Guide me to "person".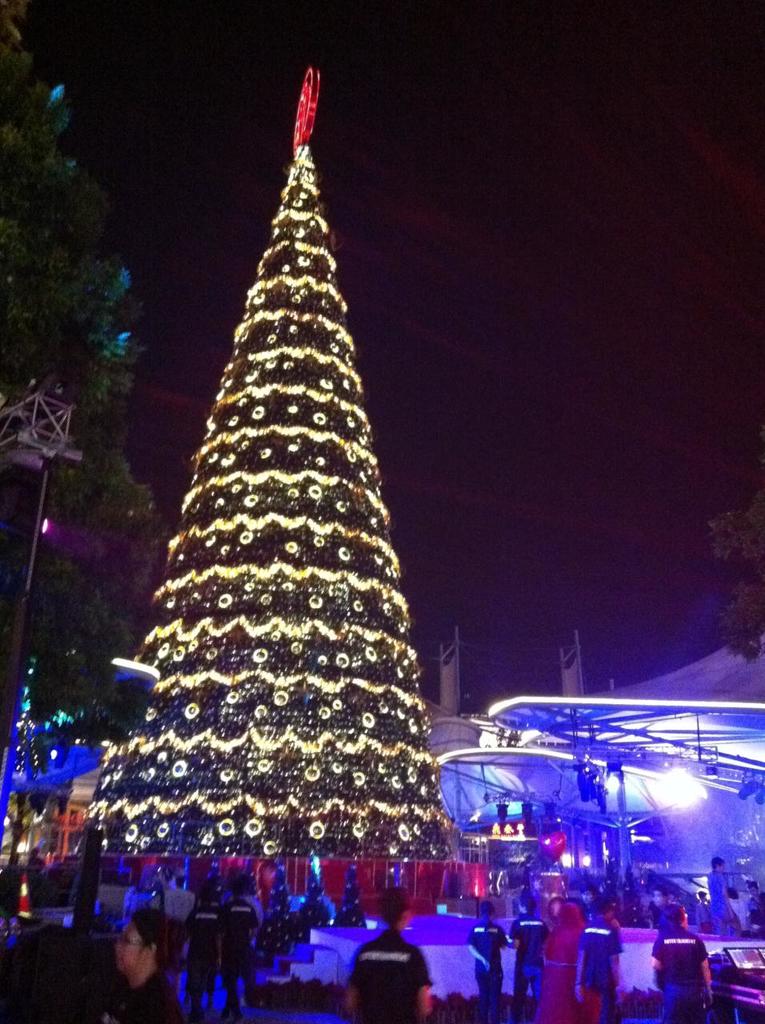
Guidance: 576:899:622:1021.
